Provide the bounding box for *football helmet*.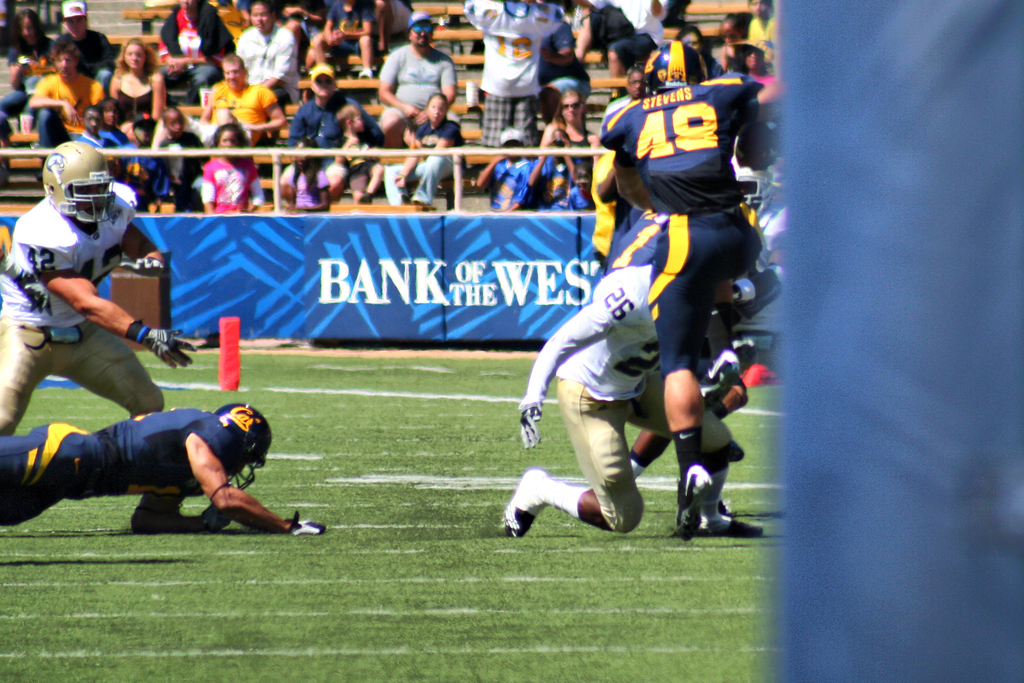
[643, 38, 710, 101].
